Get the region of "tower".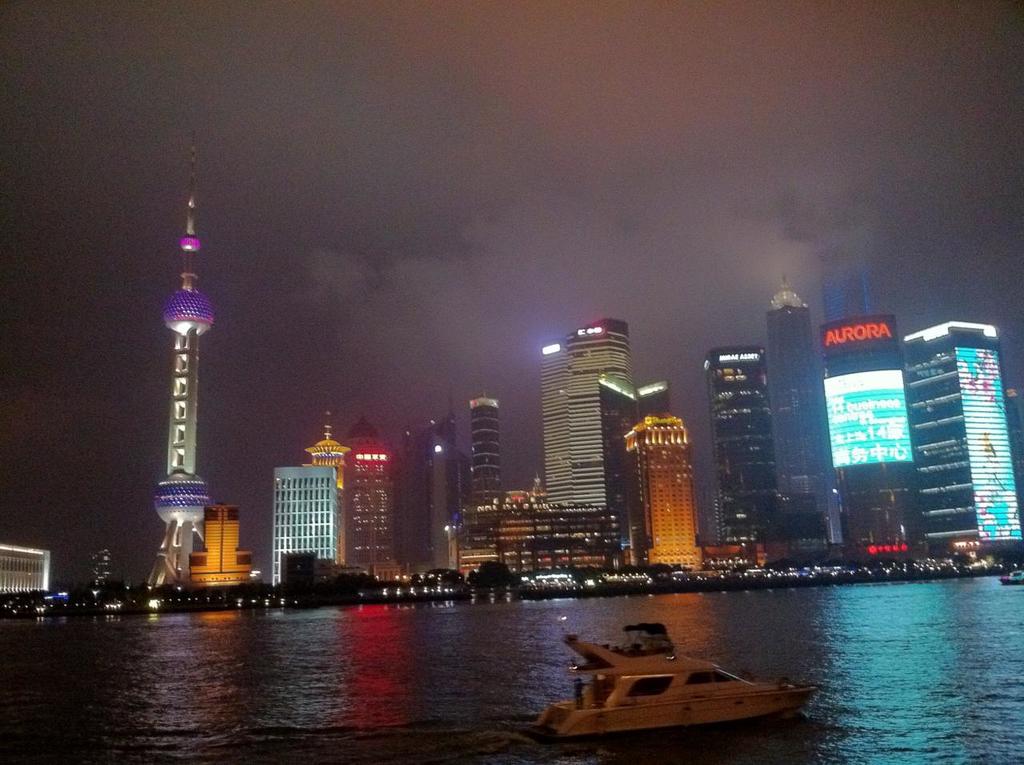
[x1=909, y1=334, x2=1002, y2=549].
